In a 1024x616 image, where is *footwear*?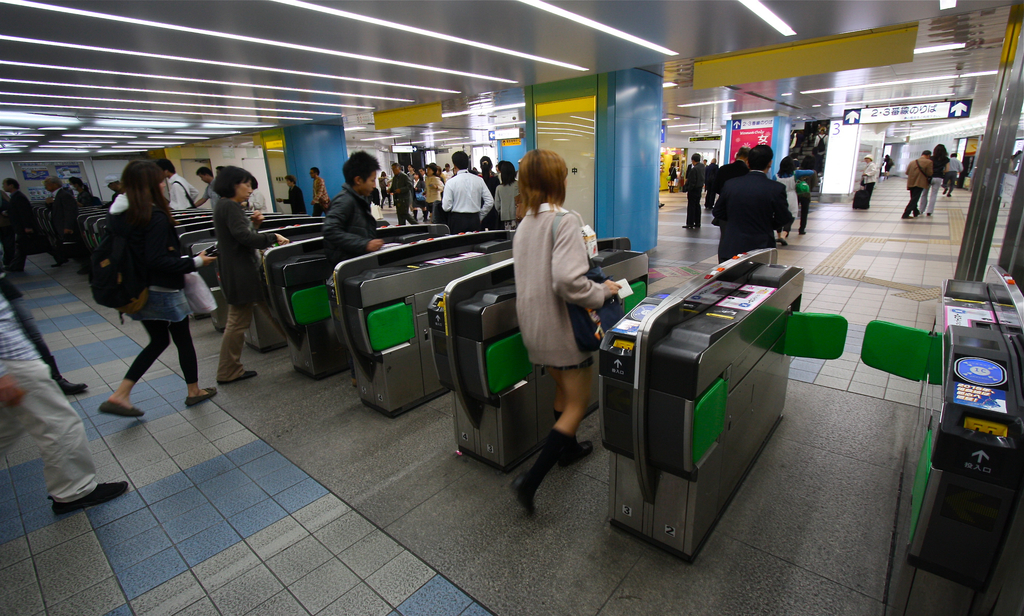
x1=942, y1=190, x2=947, y2=194.
